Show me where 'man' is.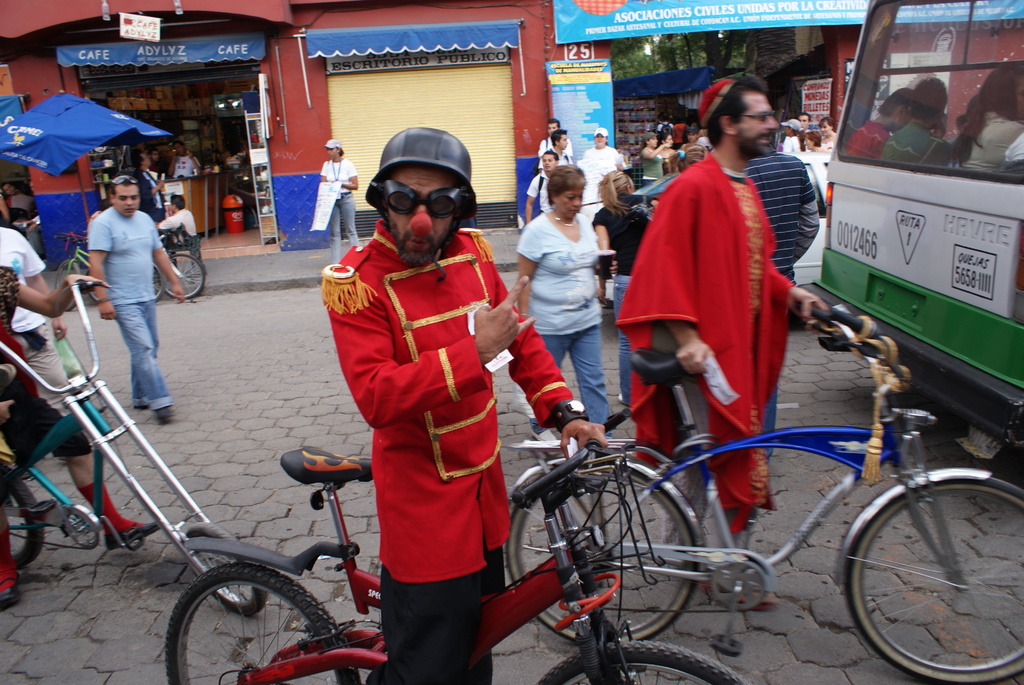
'man' is at box(801, 113, 811, 127).
